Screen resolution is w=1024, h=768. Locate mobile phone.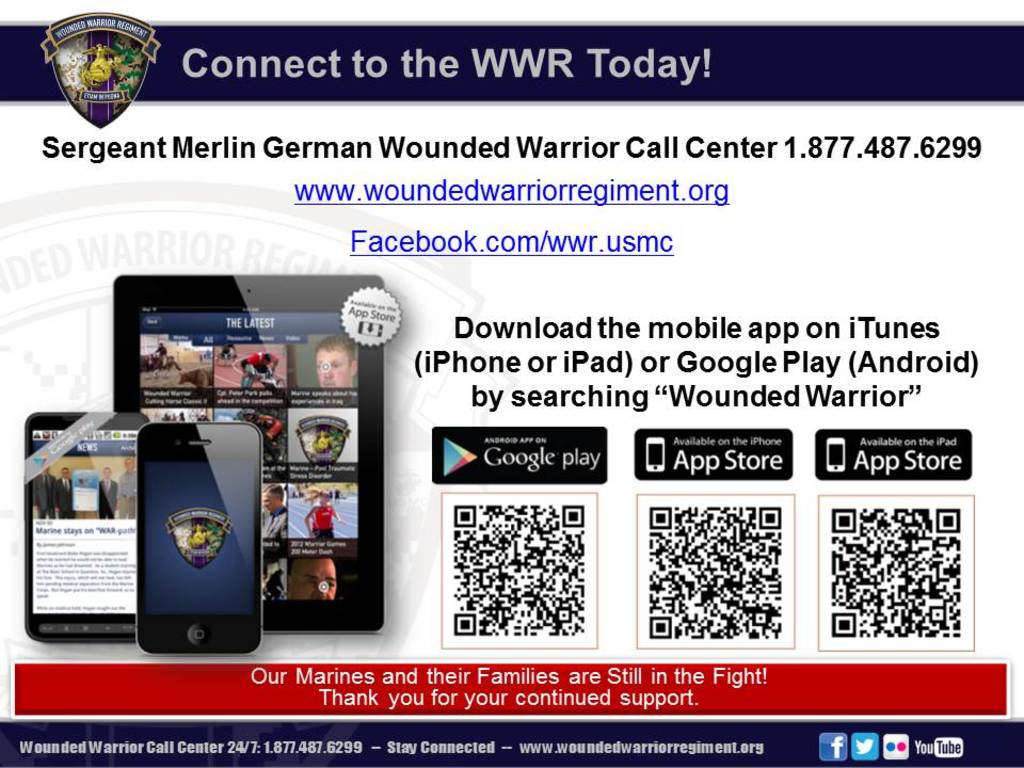
x1=110, y1=425, x2=250, y2=643.
